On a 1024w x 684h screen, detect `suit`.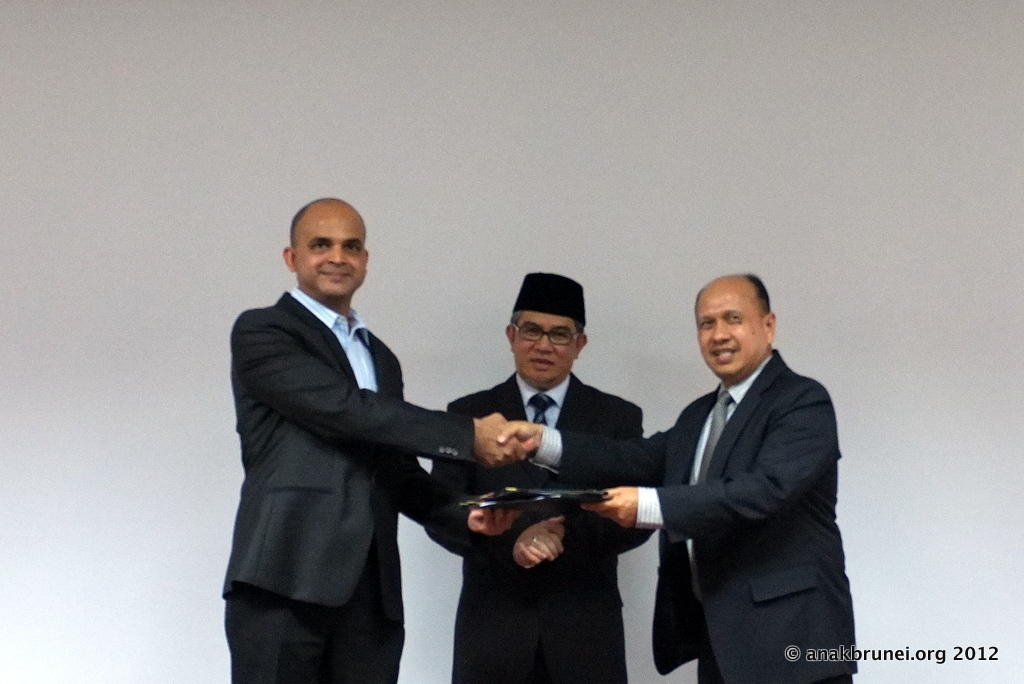
[420, 371, 654, 683].
